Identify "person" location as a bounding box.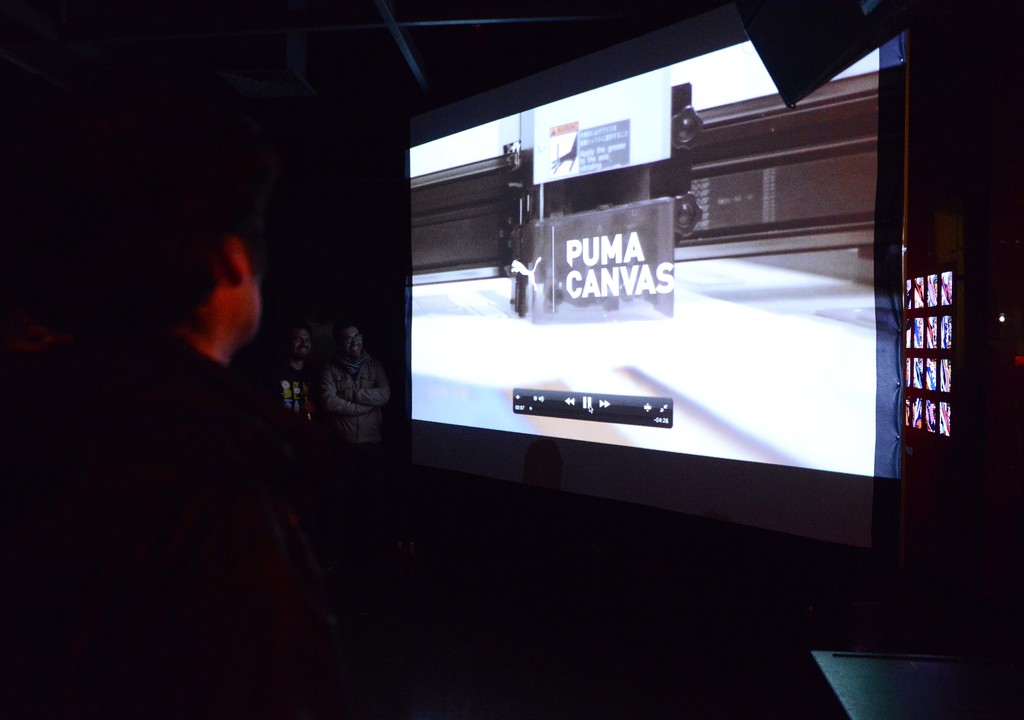
(317,320,392,465).
